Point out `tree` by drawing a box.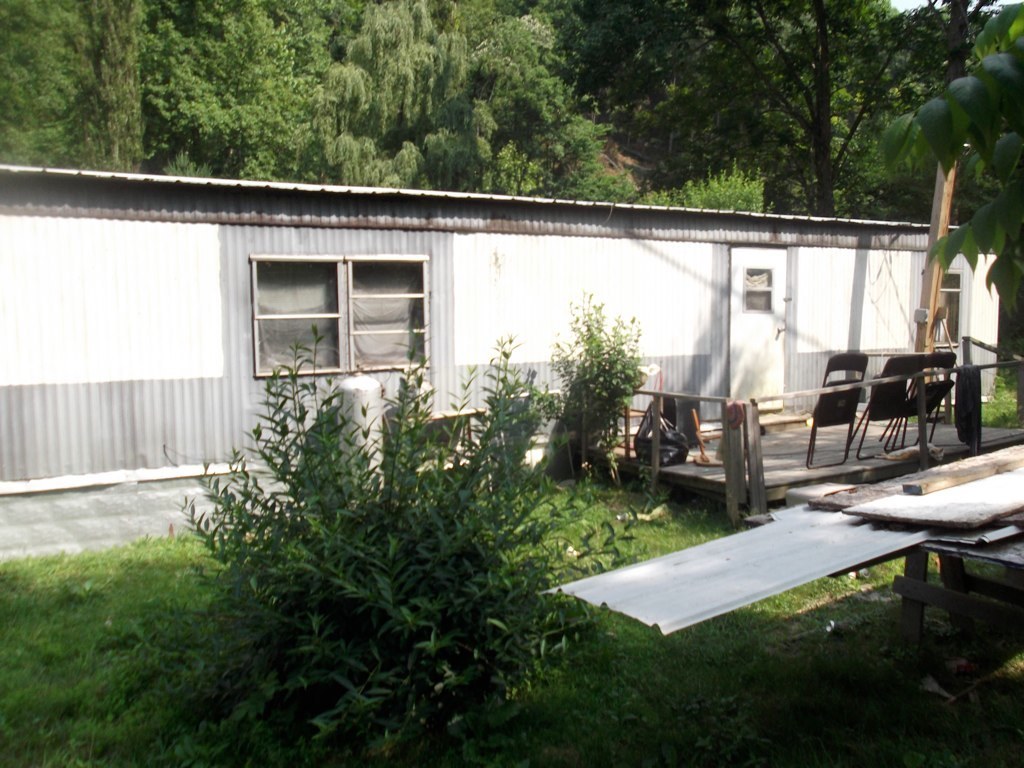
bbox(279, 0, 591, 222).
